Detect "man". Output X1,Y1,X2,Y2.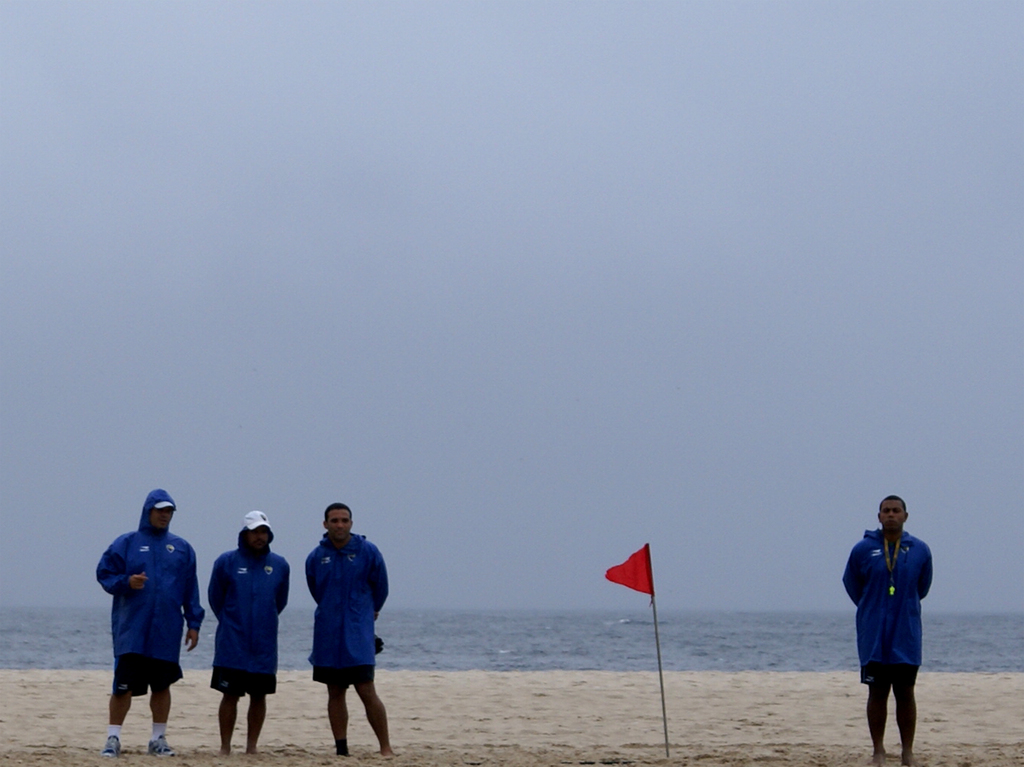
301,502,388,757.
